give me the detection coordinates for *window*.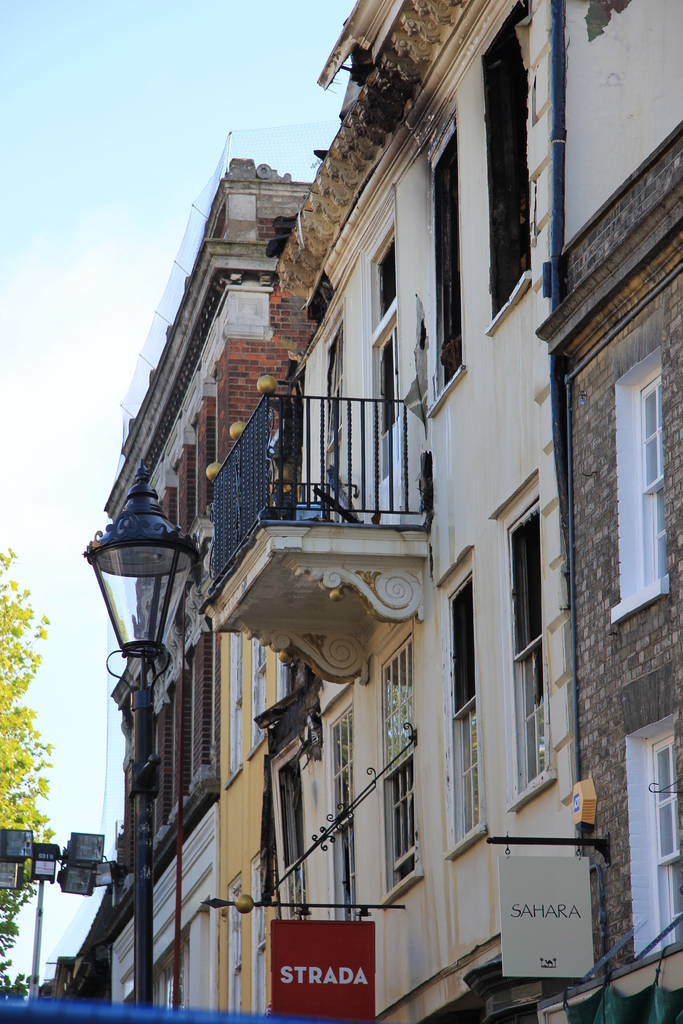
[x1=247, y1=642, x2=270, y2=754].
